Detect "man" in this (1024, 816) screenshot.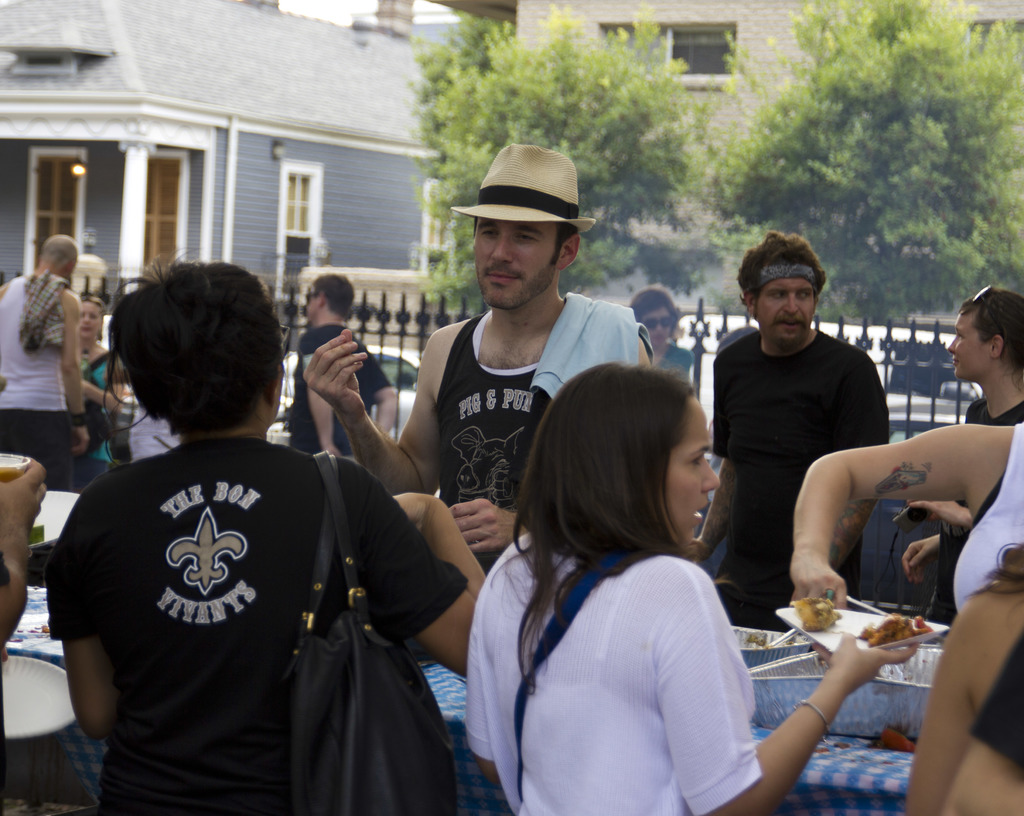
Detection: BBox(286, 272, 404, 455).
